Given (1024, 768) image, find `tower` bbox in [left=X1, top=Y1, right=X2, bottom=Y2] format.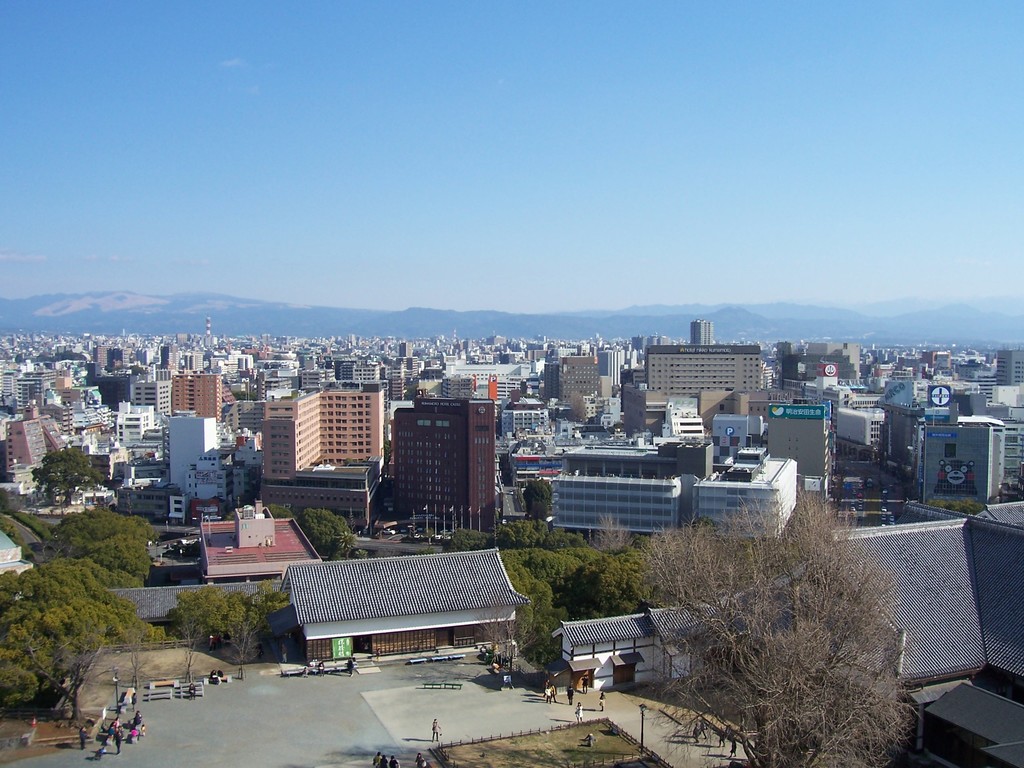
[left=691, top=317, right=709, bottom=351].
